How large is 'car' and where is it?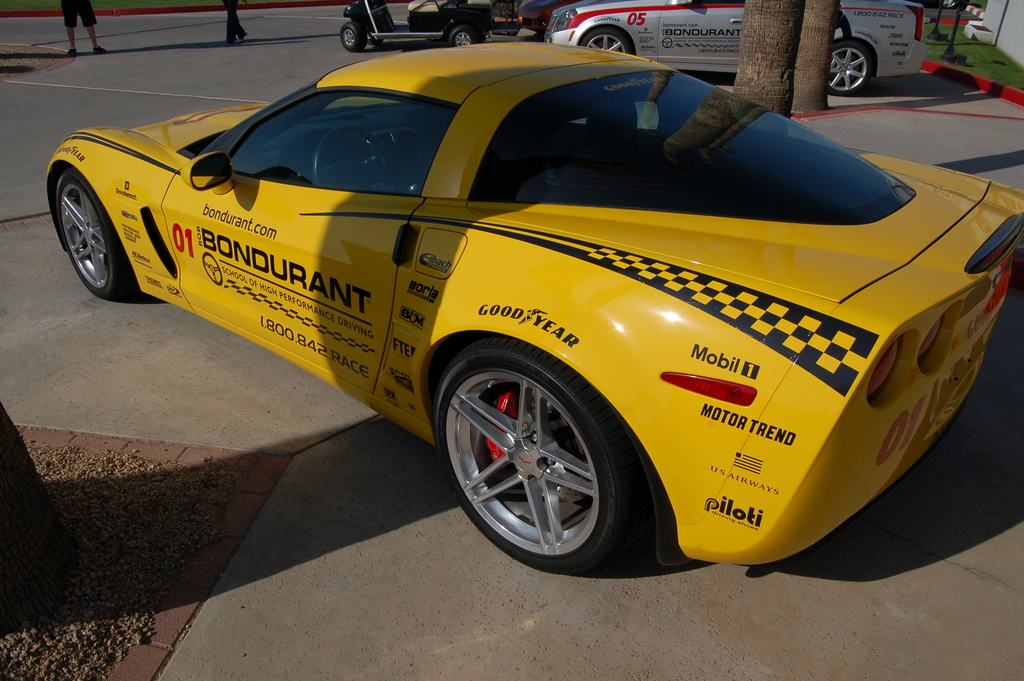
Bounding box: bbox(543, 0, 934, 91).
